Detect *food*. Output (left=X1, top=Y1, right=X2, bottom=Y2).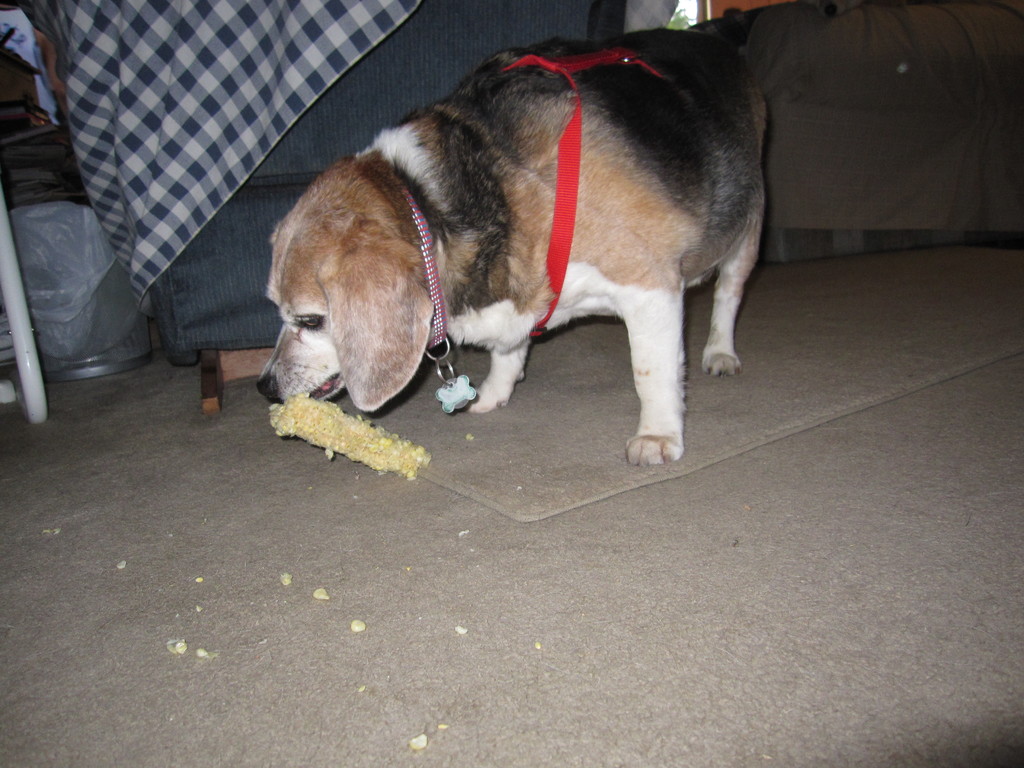
(left=278, top=397, right=416, bottom=467).
